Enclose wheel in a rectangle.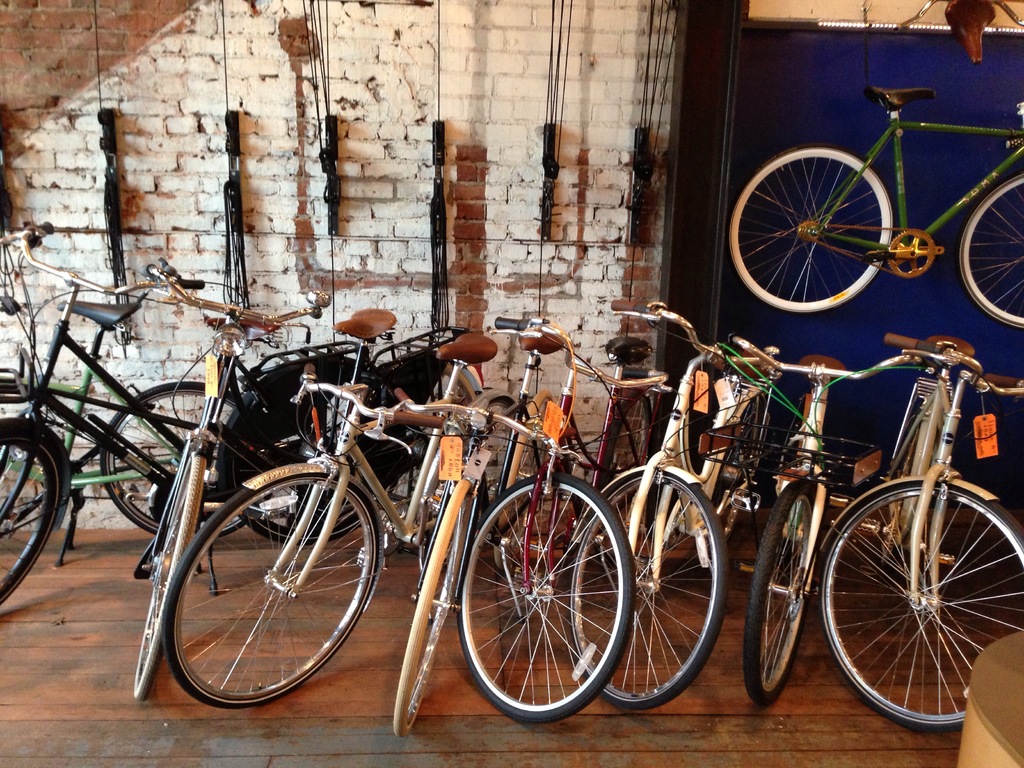
<bbox>0, 415, 79, 611</bbox>.
